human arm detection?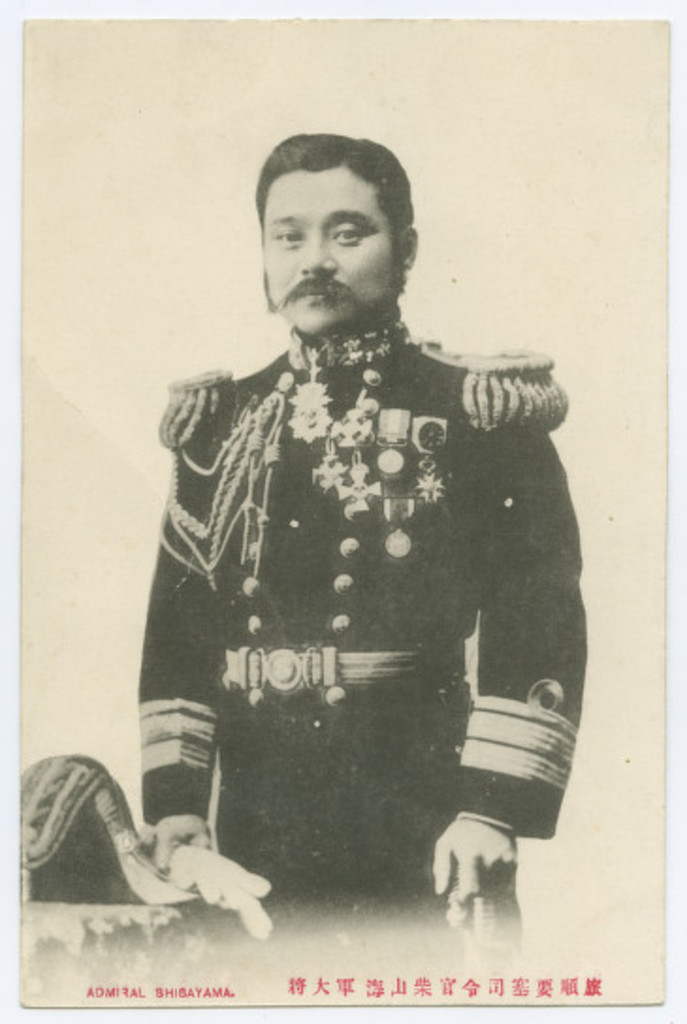
bbox=[429, 821, 518, 907]
